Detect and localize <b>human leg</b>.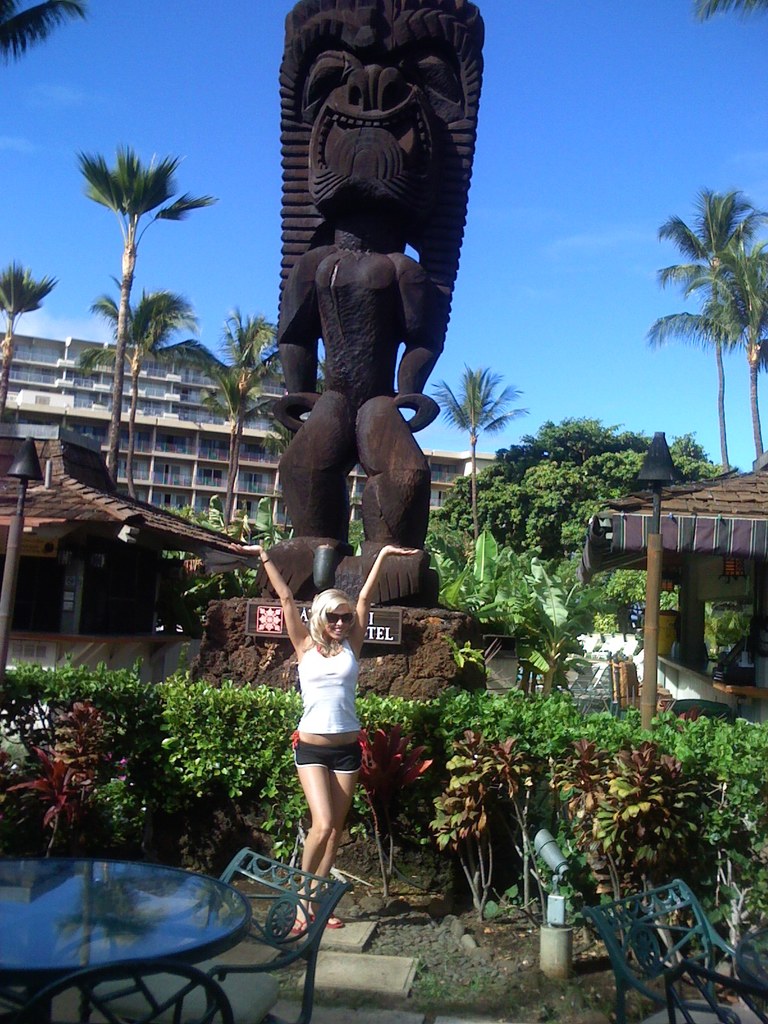
Localized at 290, 746, 330, 935.
